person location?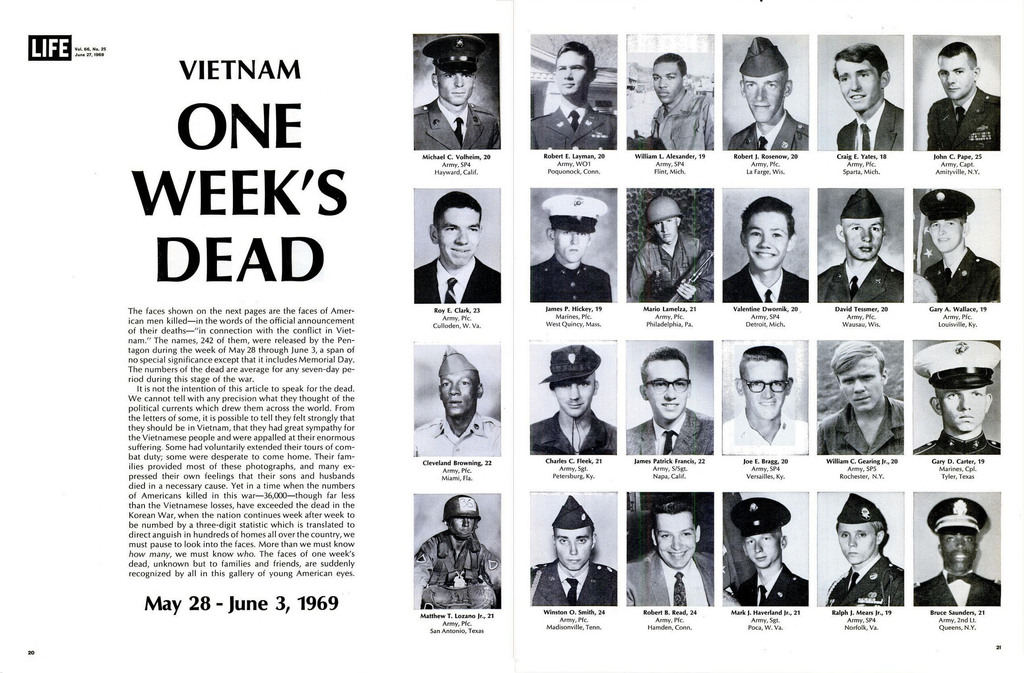
406/36/495/145
